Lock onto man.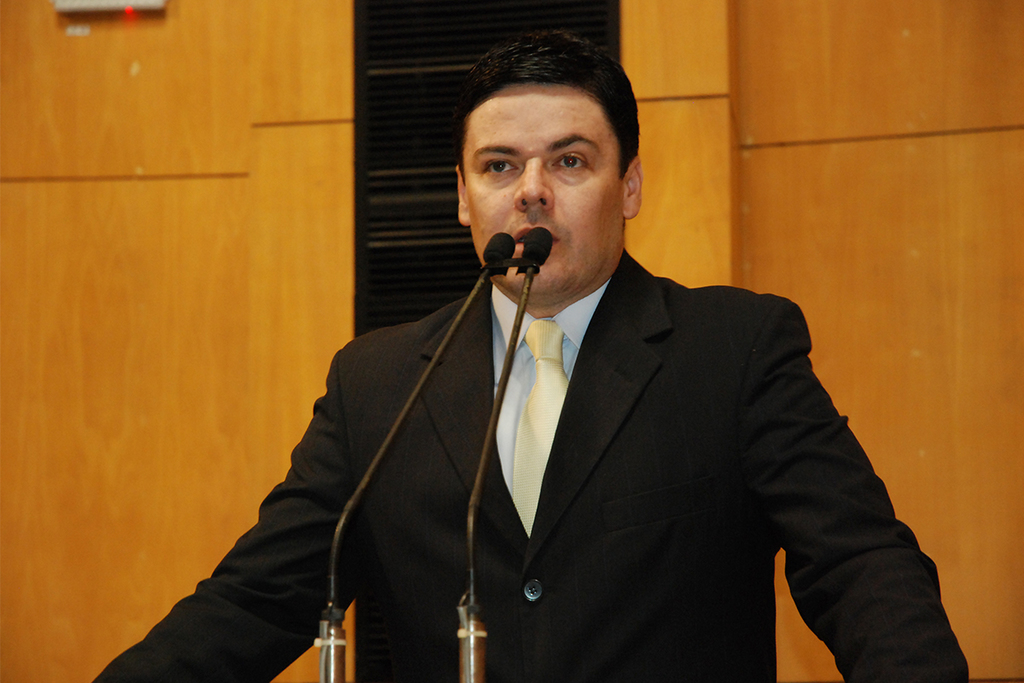
Locked: bbox(329, 108, 874, 680).
